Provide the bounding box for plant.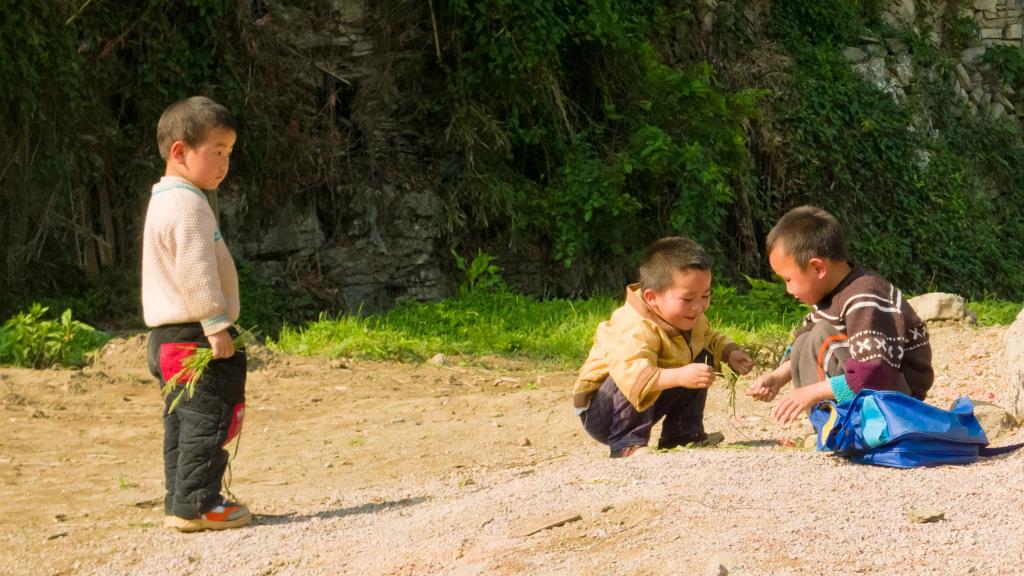
detection(701, 272, 805, 349).
